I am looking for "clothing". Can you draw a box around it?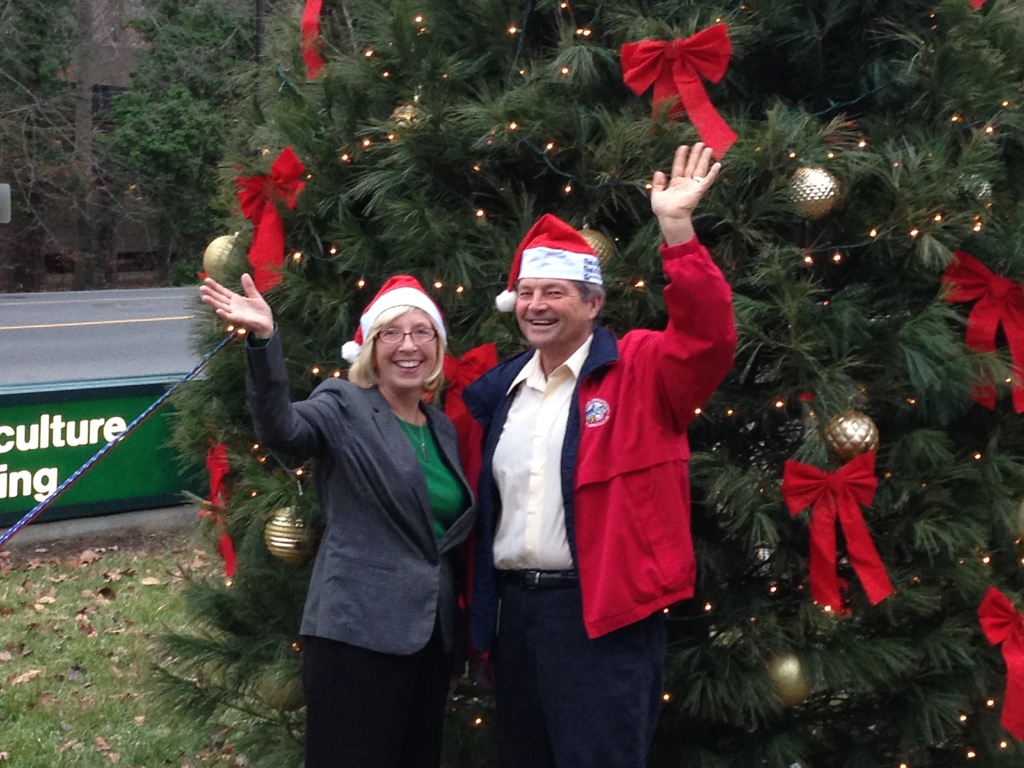
Sure, the bounding box is [243, 337, 488, 767].
